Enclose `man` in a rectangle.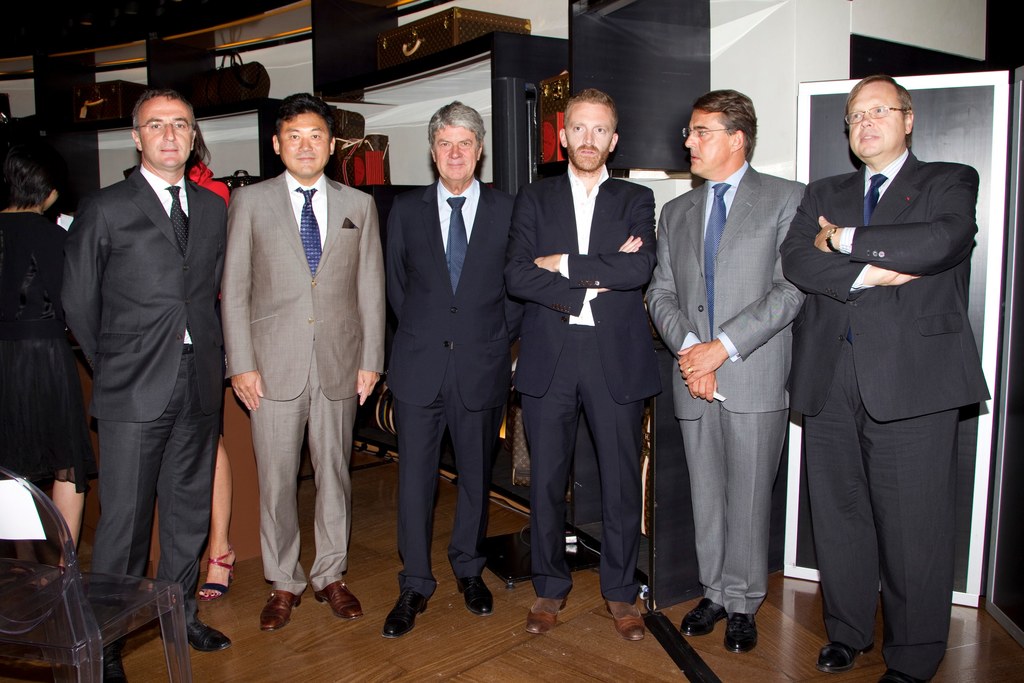
{"left": 779, "top": 73, "right": 990, "bottom": 682}.
